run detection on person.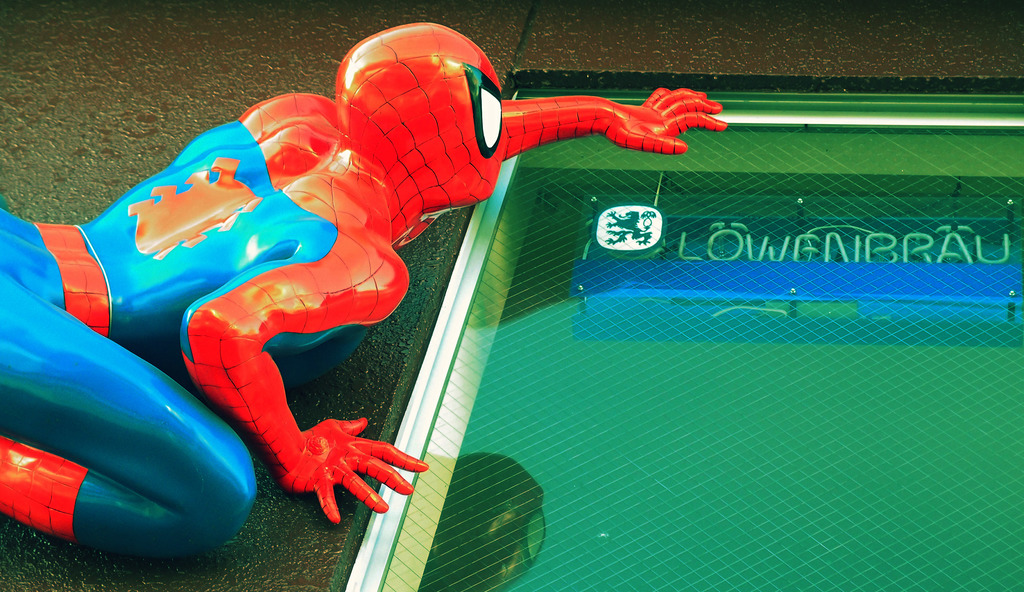
Result: (left=0, top=15, right=730, bottom=557).
